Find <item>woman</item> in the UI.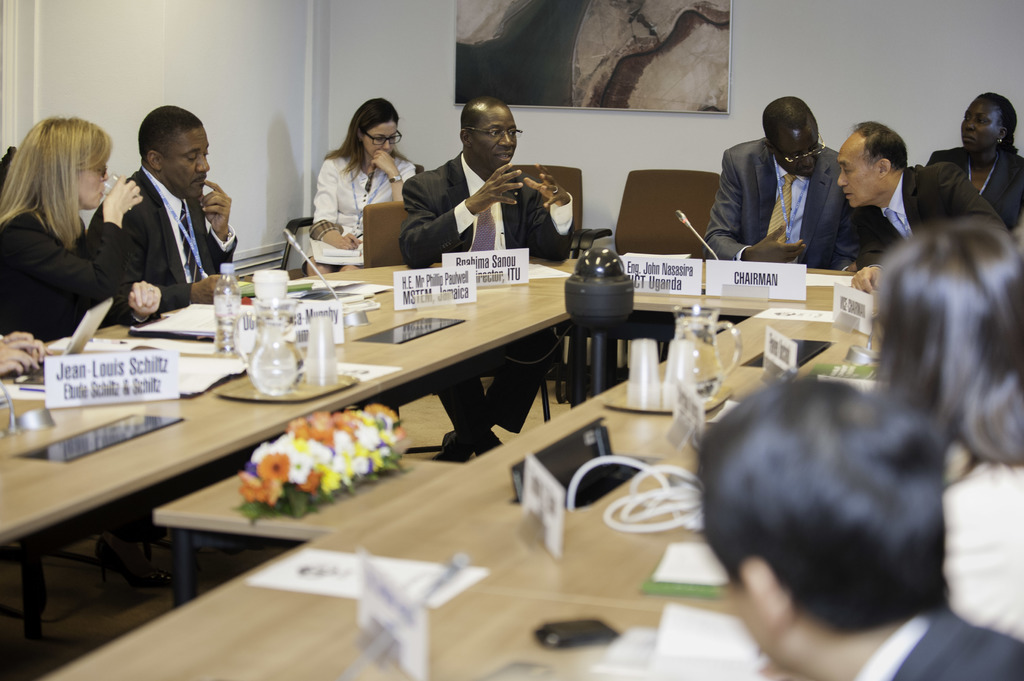
UI element at rect(301, 99, 416, 277).
